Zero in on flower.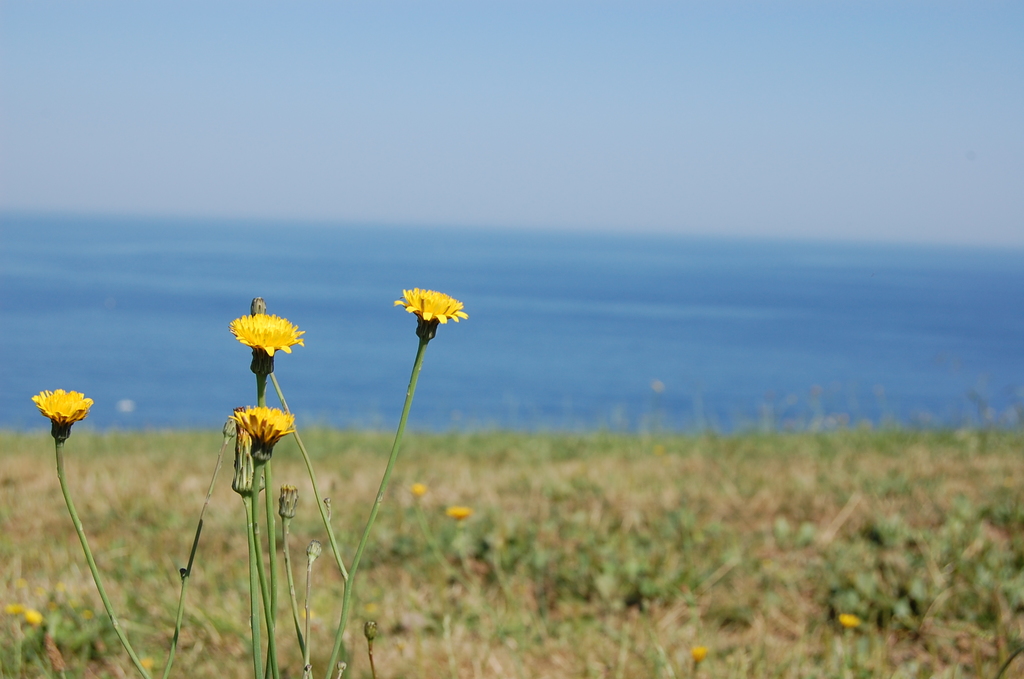
Zeroed in: <region>385, 279, 472, 341</region>.
